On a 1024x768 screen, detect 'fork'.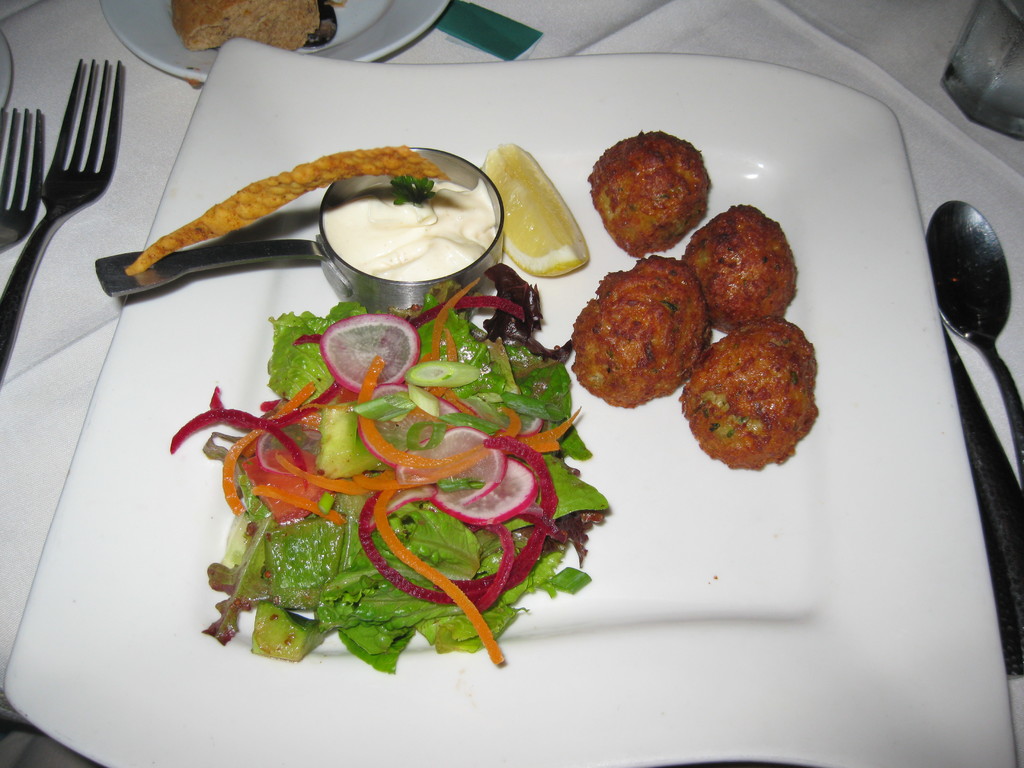
<region>0, 108, 44, 252</region>.
